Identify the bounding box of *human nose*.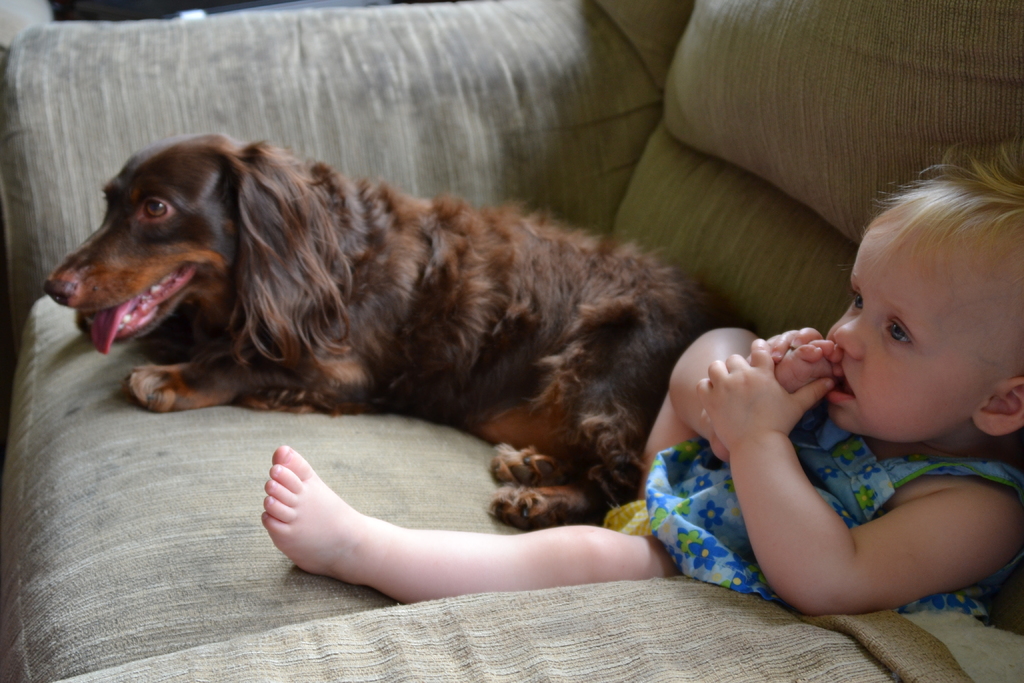
(x1=833, y1=313, x2=865, y2=360).
